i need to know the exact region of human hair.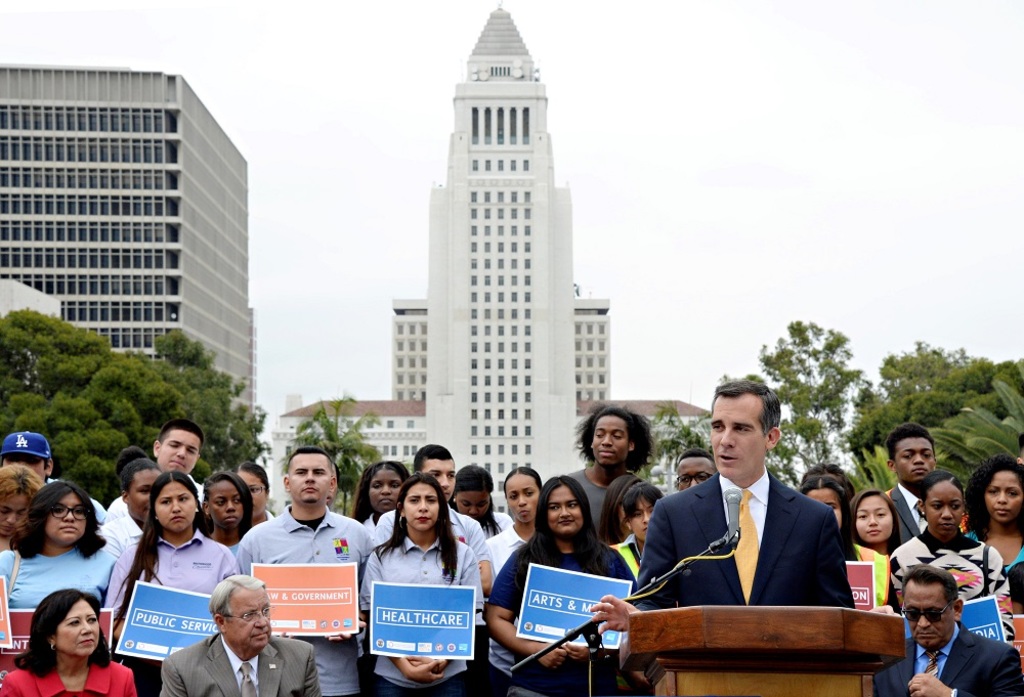
Region: locate(674, 446, 716, 472).
